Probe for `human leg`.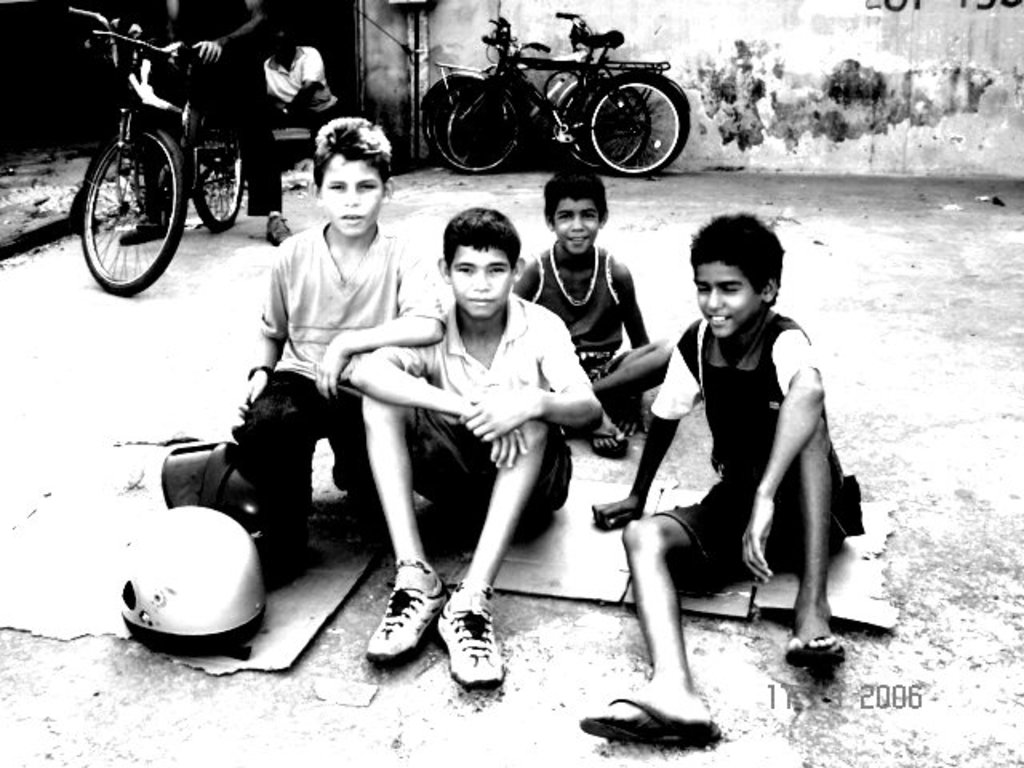
Probe result: box=[125, 66, 190, 242].
